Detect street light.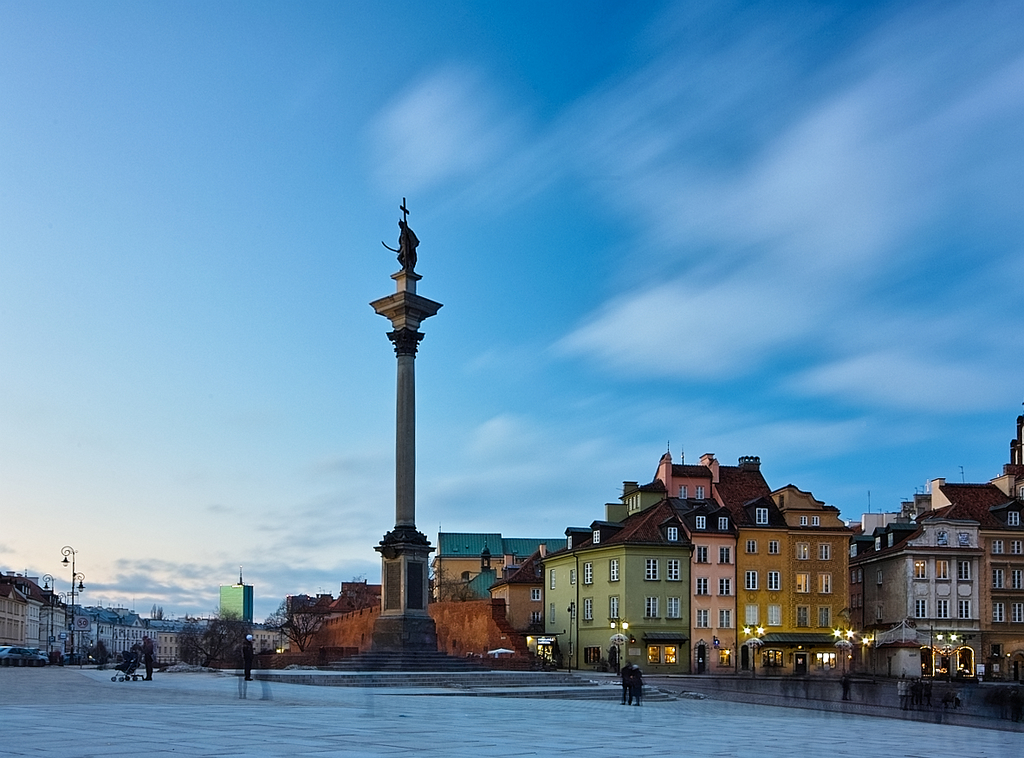
Detected at 860/637/865/661.
